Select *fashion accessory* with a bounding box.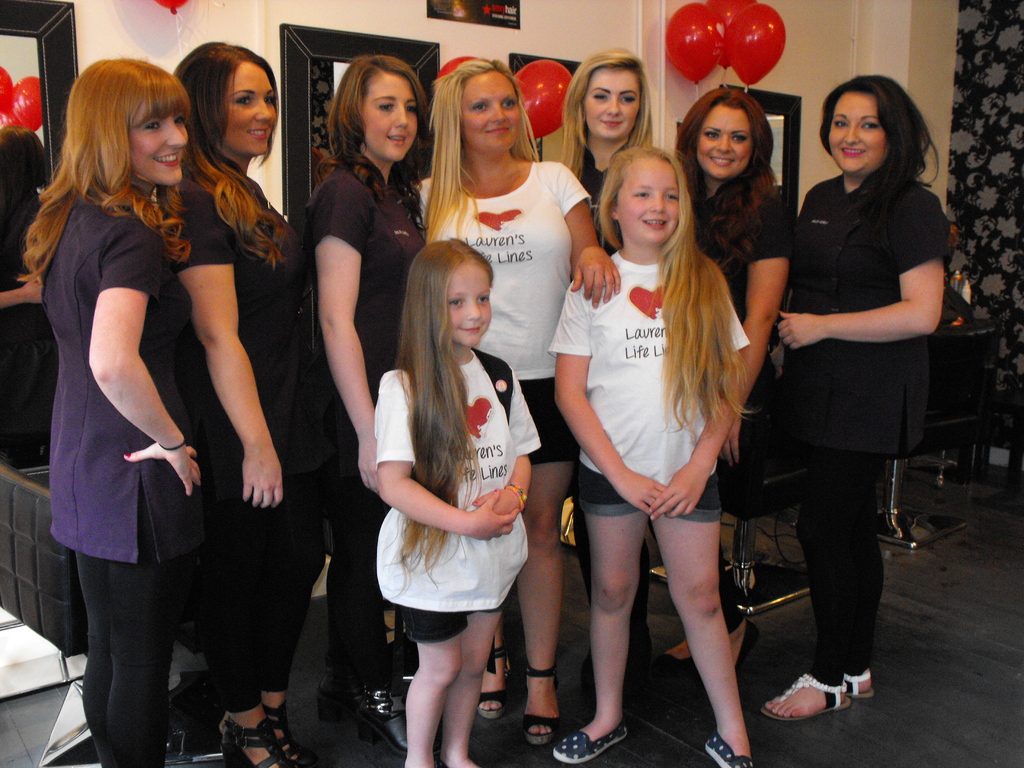
select_region(156, 436, 186, 456).
